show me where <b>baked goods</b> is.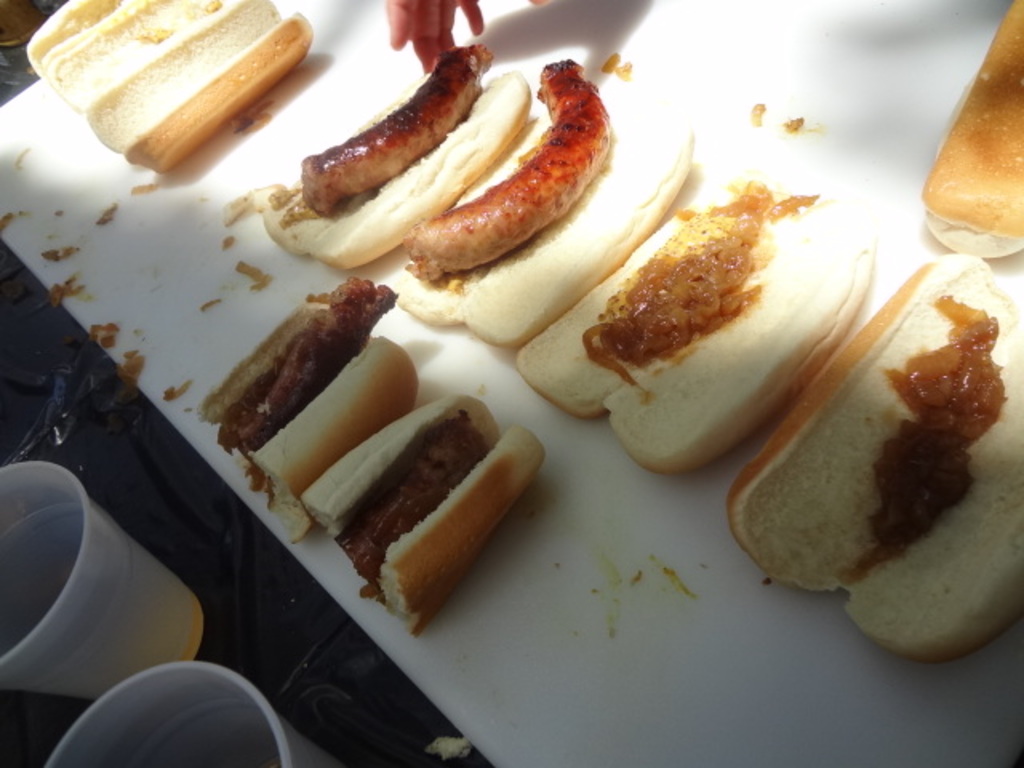
<b>baked goods</b> is at 514 146 870 483.
